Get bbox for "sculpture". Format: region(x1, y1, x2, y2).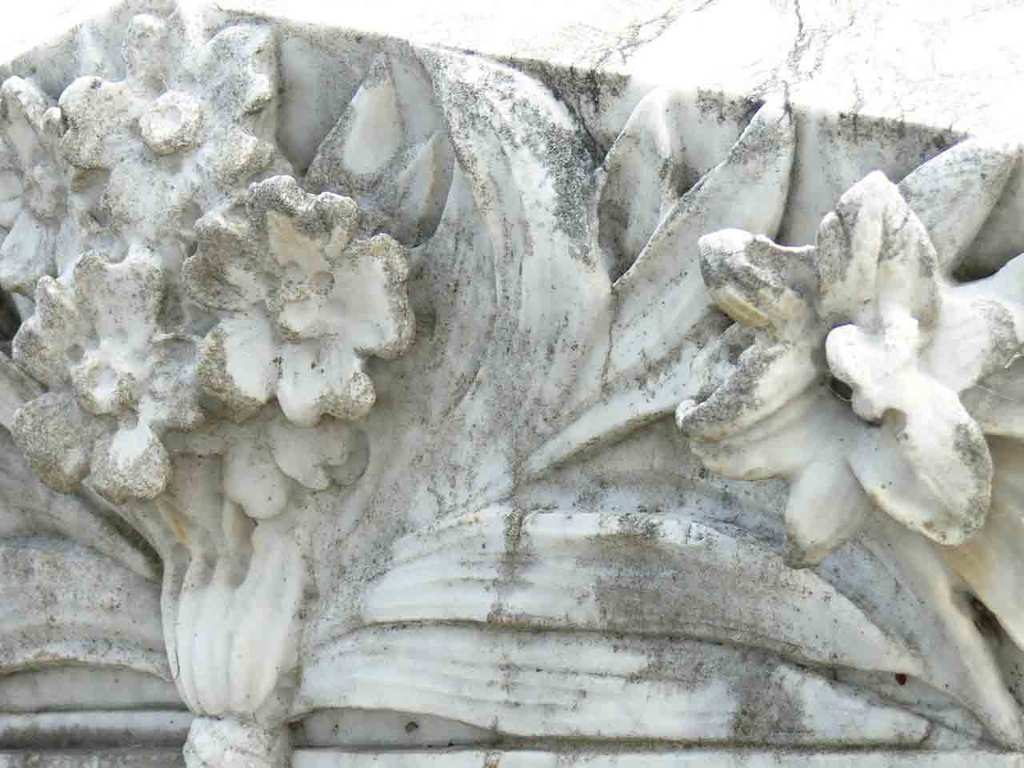
region(112, 24, 998, 738).
